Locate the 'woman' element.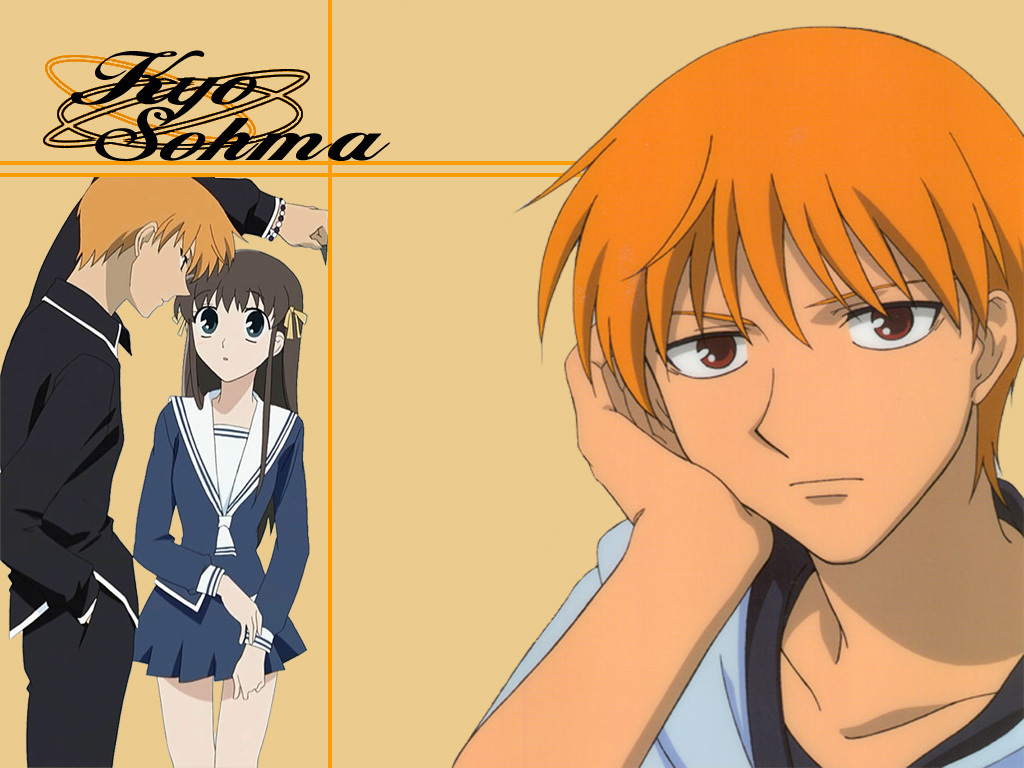
Element bbox: box(135, 248, 309, 767).
